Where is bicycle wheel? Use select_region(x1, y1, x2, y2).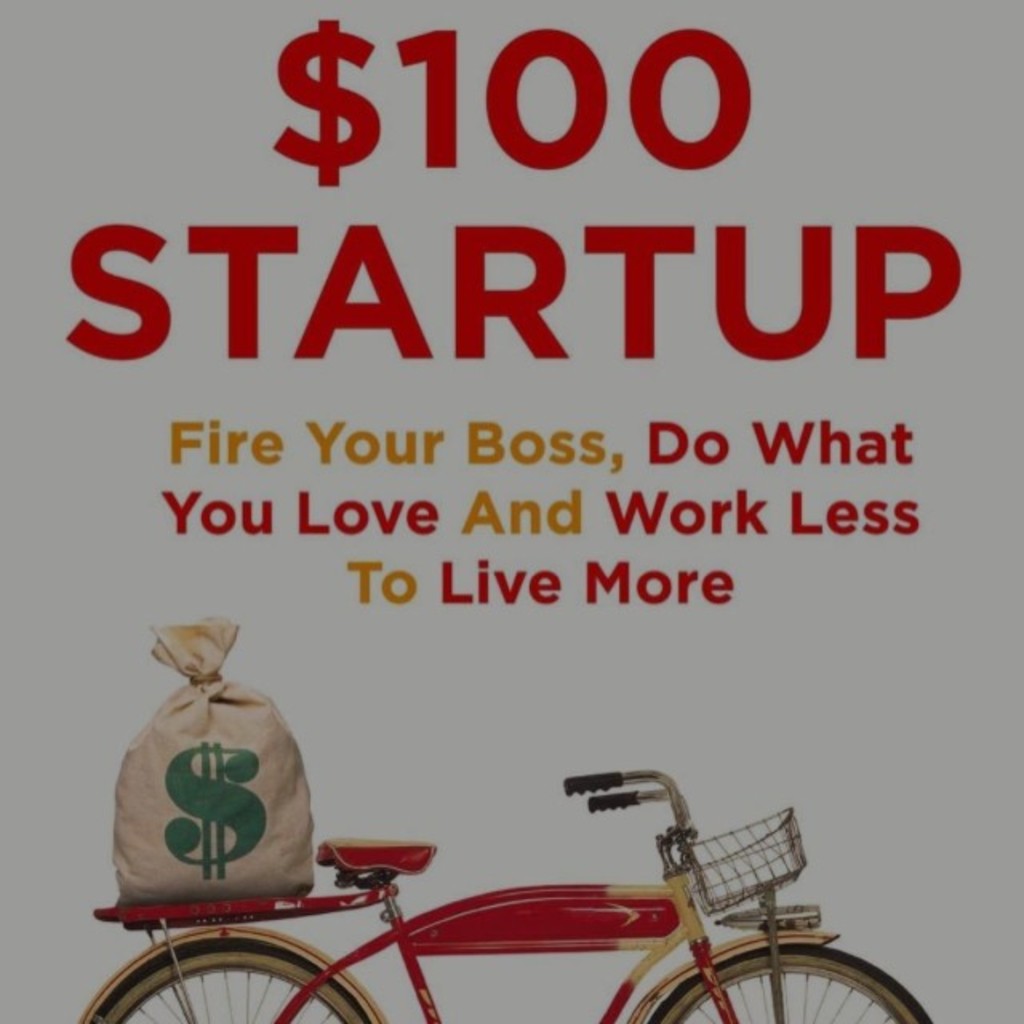
select_region(96, 939, 368, 1022).
